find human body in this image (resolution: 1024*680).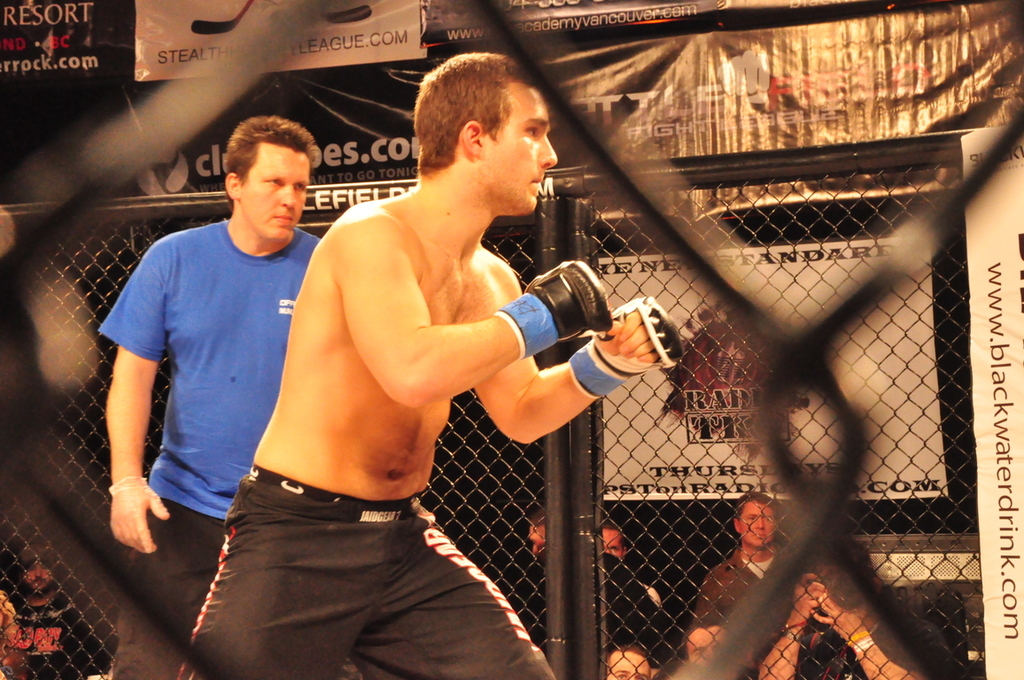
98/110/321/679.
